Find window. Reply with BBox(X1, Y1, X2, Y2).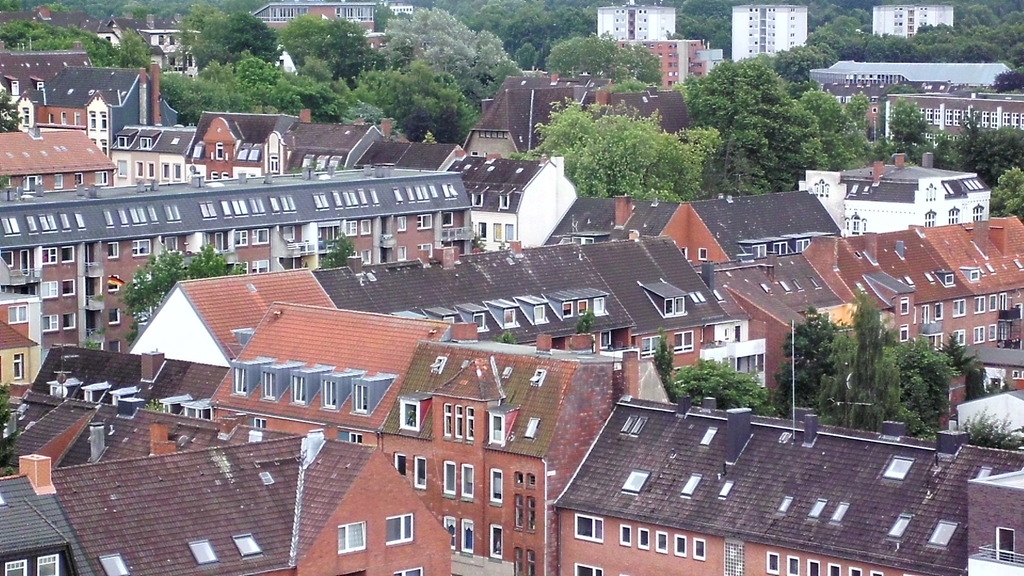
BBox(515, 472, 522, 490).
